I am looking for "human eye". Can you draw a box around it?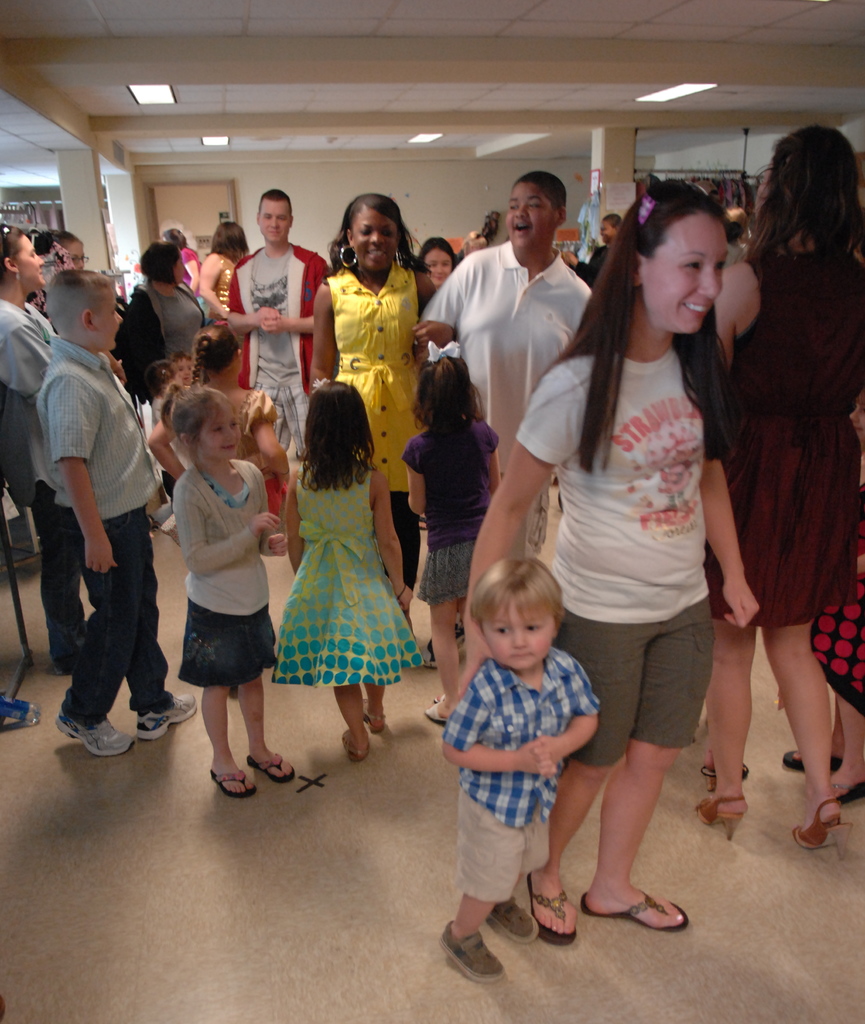
Sure, the bounding box is box=[529, 196, 541, 211].
